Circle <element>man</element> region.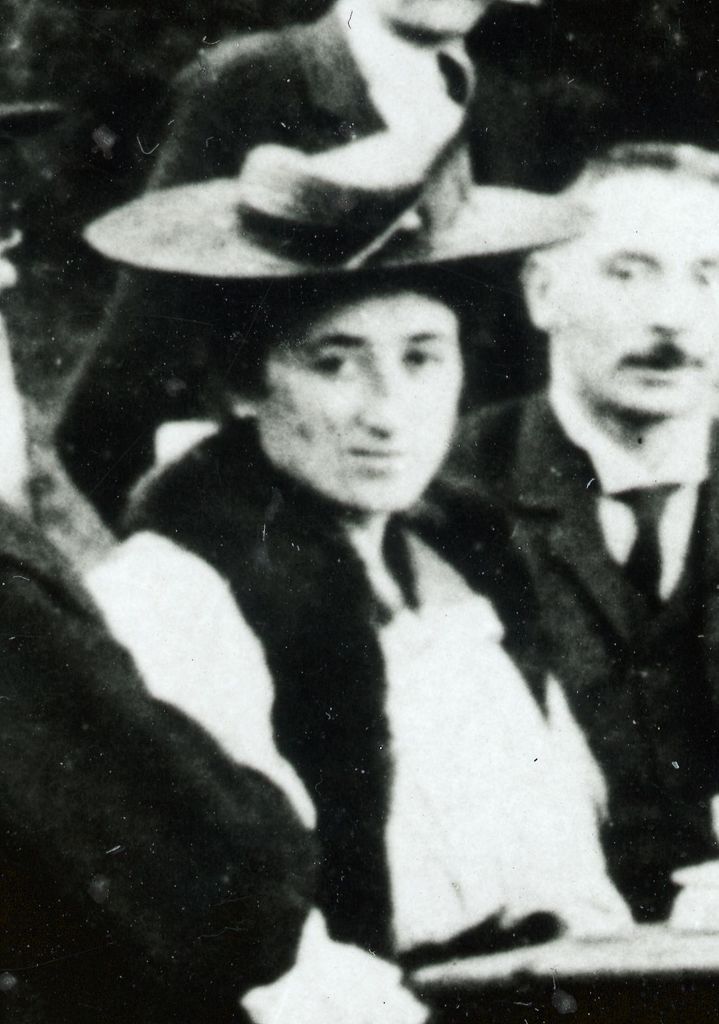
Region: 52/0/628/546.
